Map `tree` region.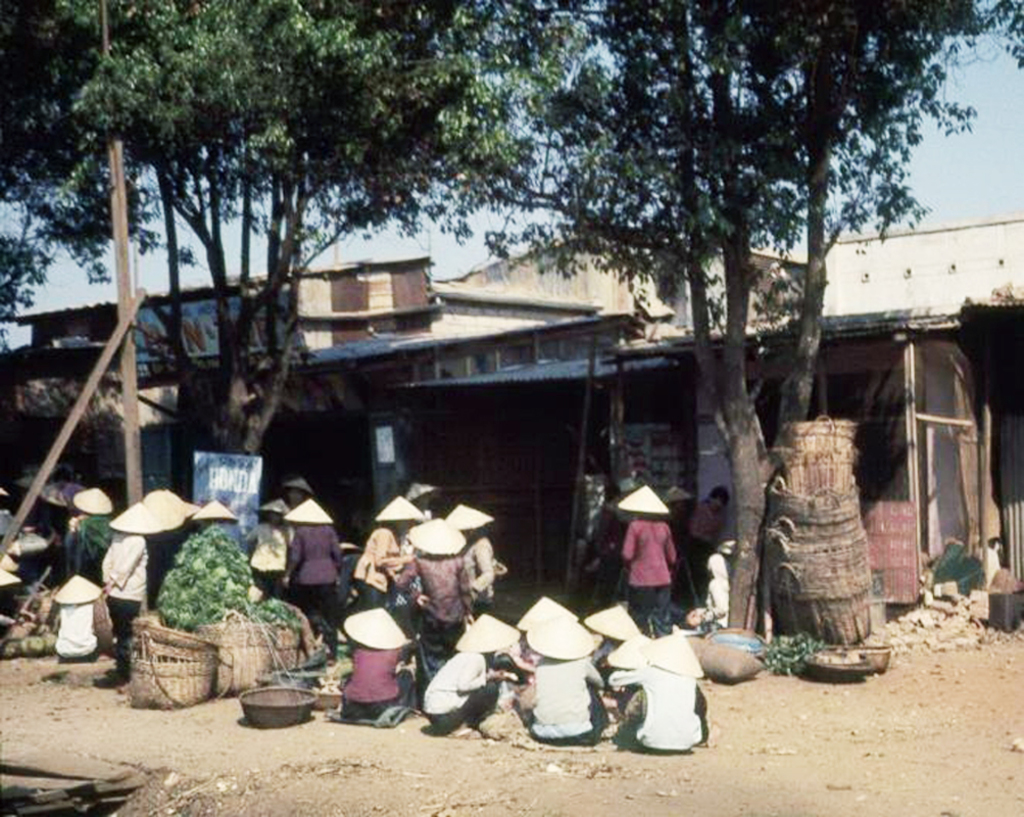
Mapped to x1=0 y1=0 x2=587 y2=533.
